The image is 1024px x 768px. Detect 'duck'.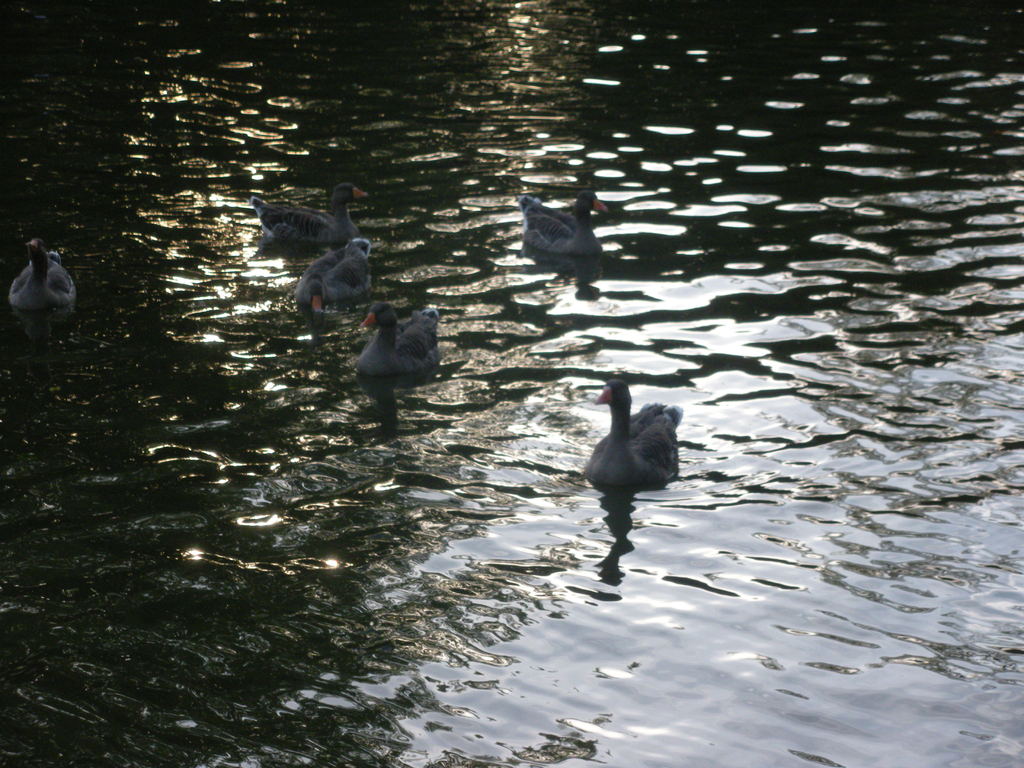
Detection: <region>1, 237, 75, 320</region>.
